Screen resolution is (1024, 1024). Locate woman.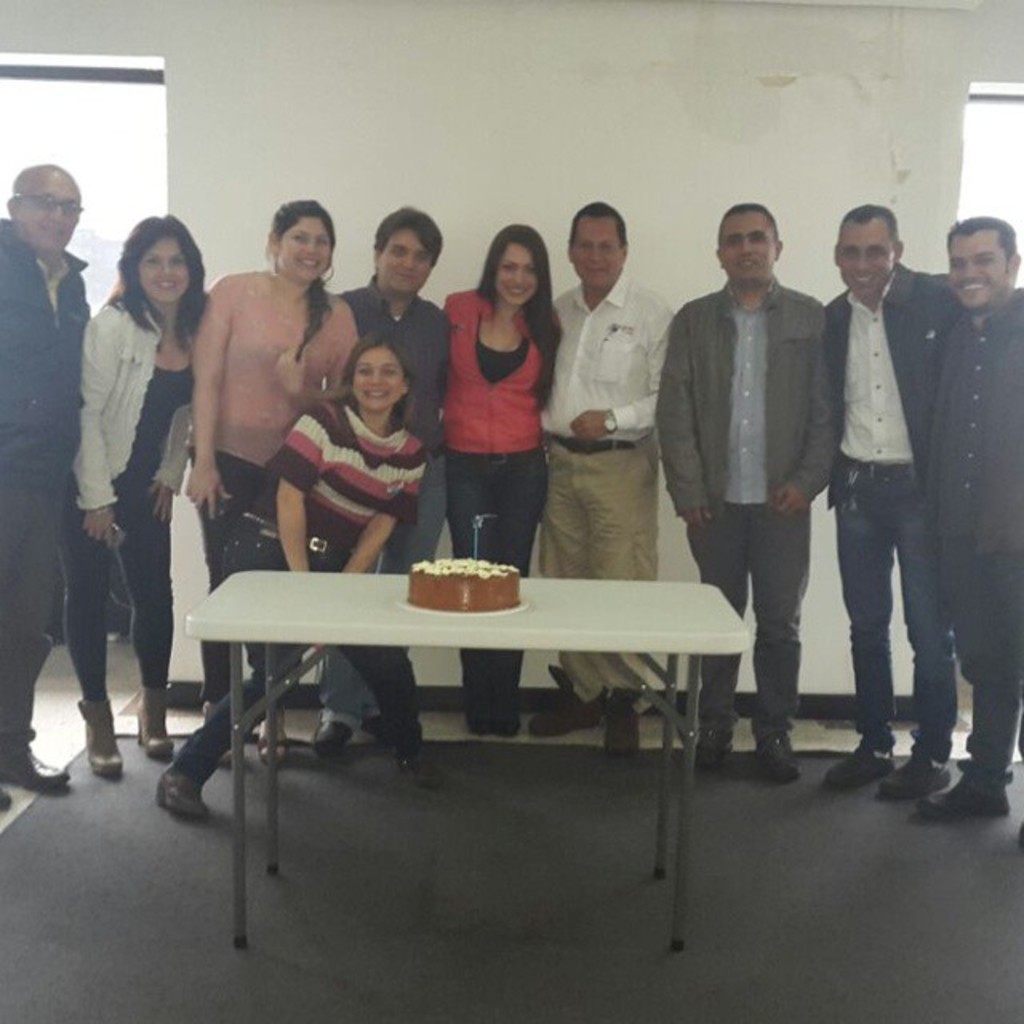
429 222 578 742.
